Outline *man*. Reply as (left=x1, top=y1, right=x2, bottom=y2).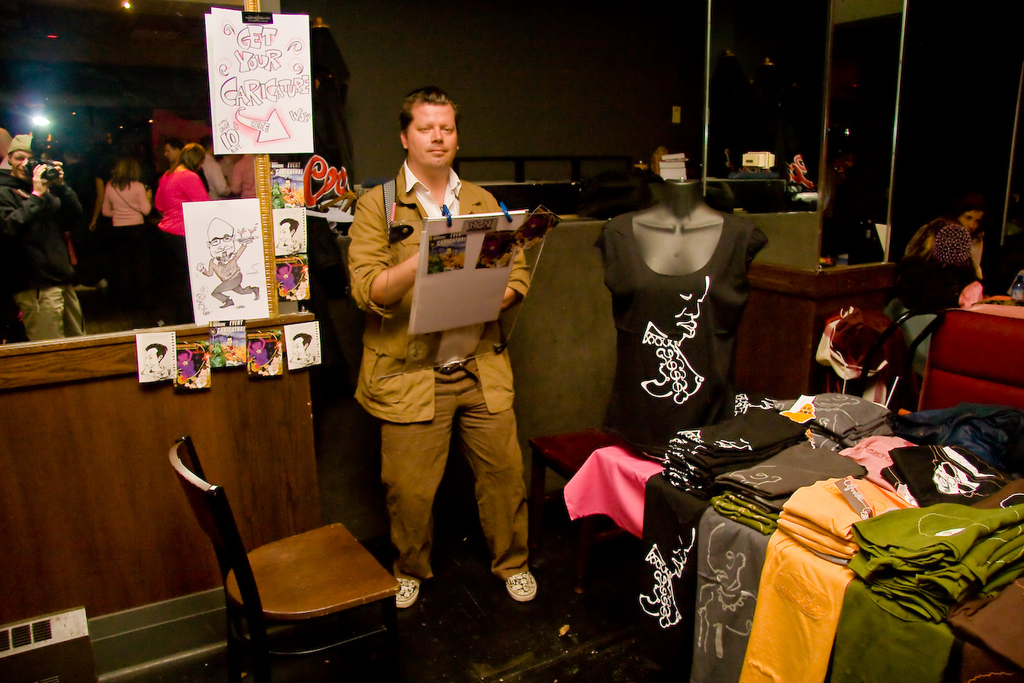
(left=277, top=217, right=301, bottom=250).
